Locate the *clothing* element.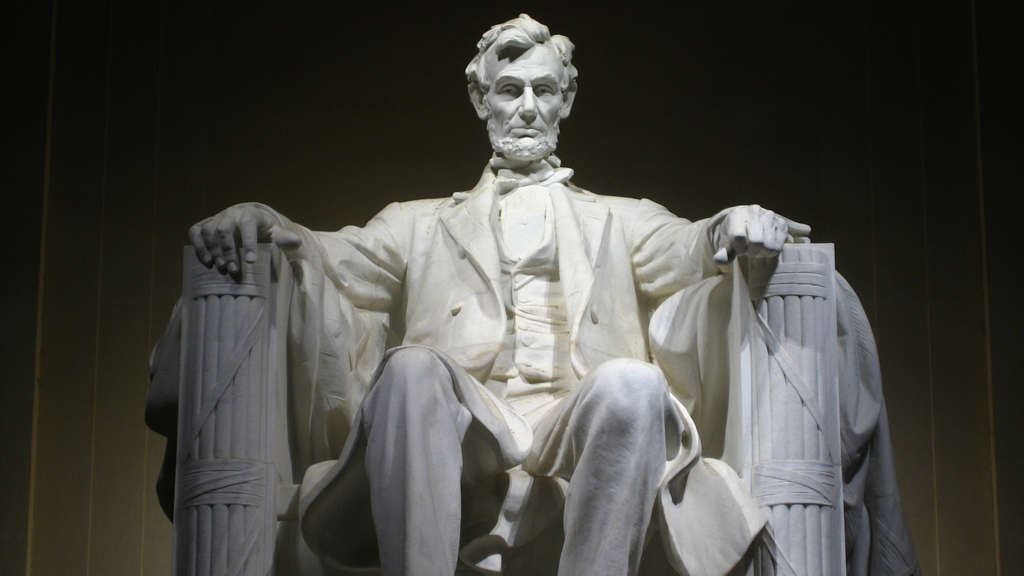
Element bbox: <box>146,160,924,575</box>.
